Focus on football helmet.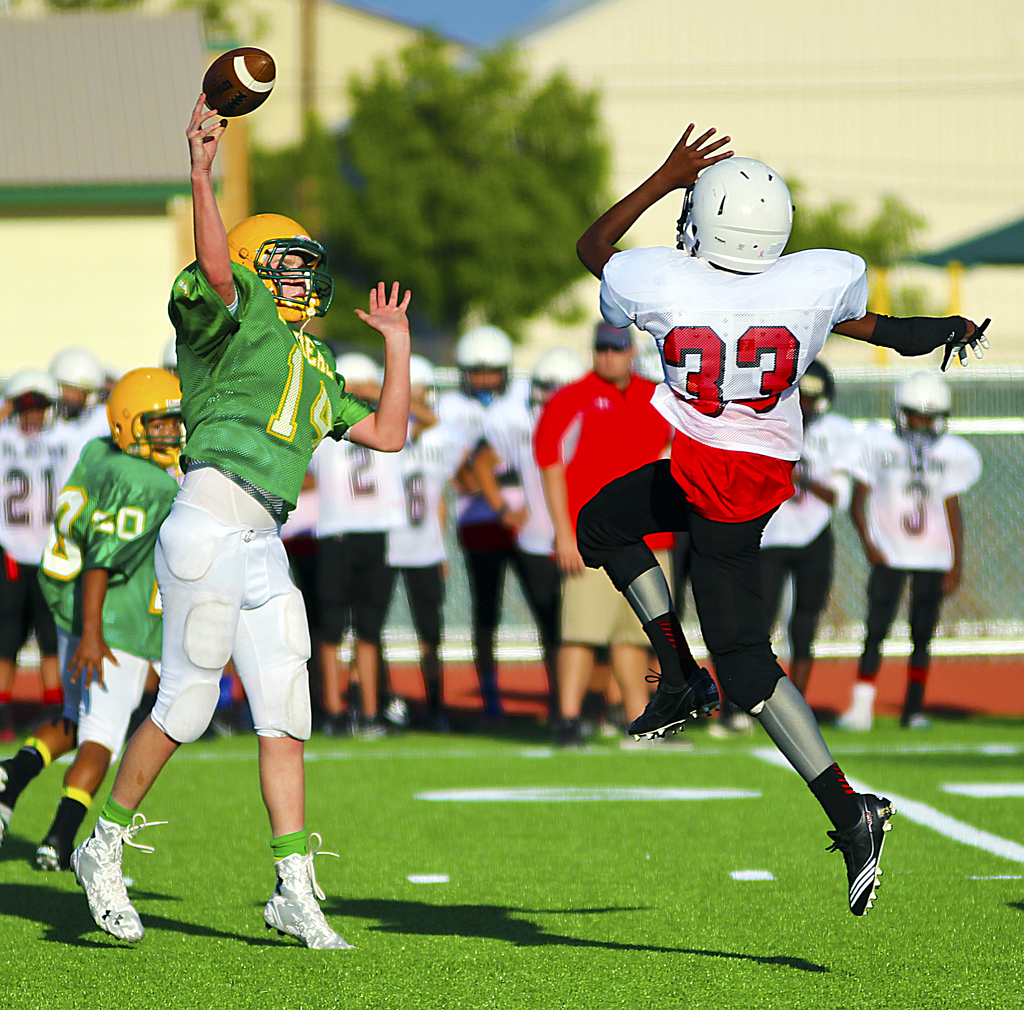
Focused at Rect(403, 354, 442, 408).
